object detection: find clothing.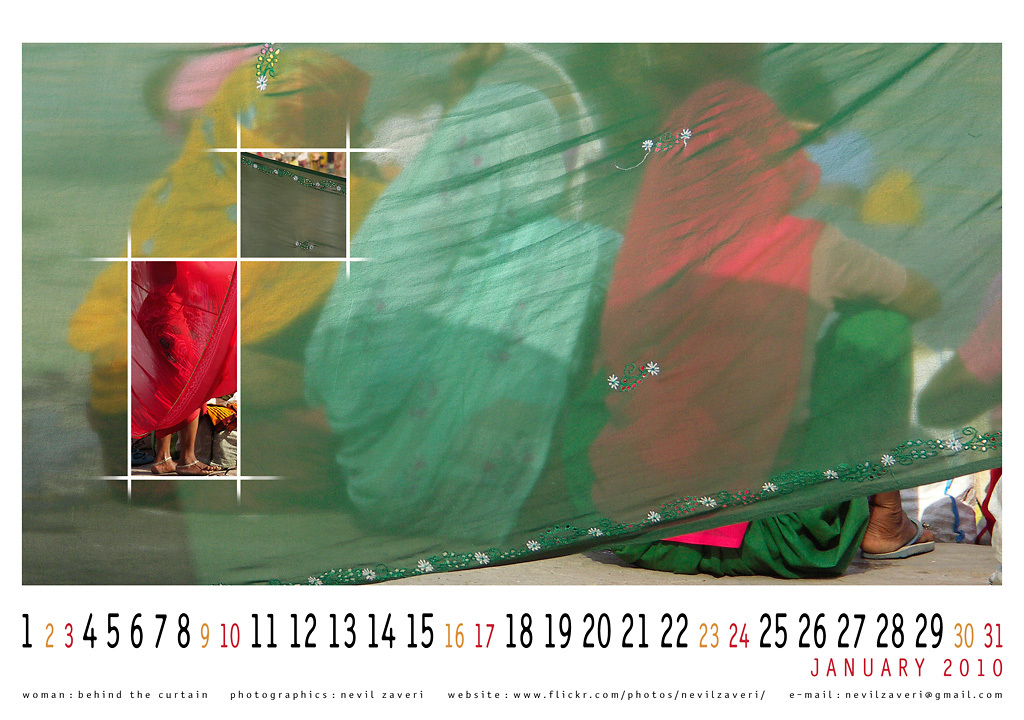
(left=309, top=51, right=614, bottom=537).
